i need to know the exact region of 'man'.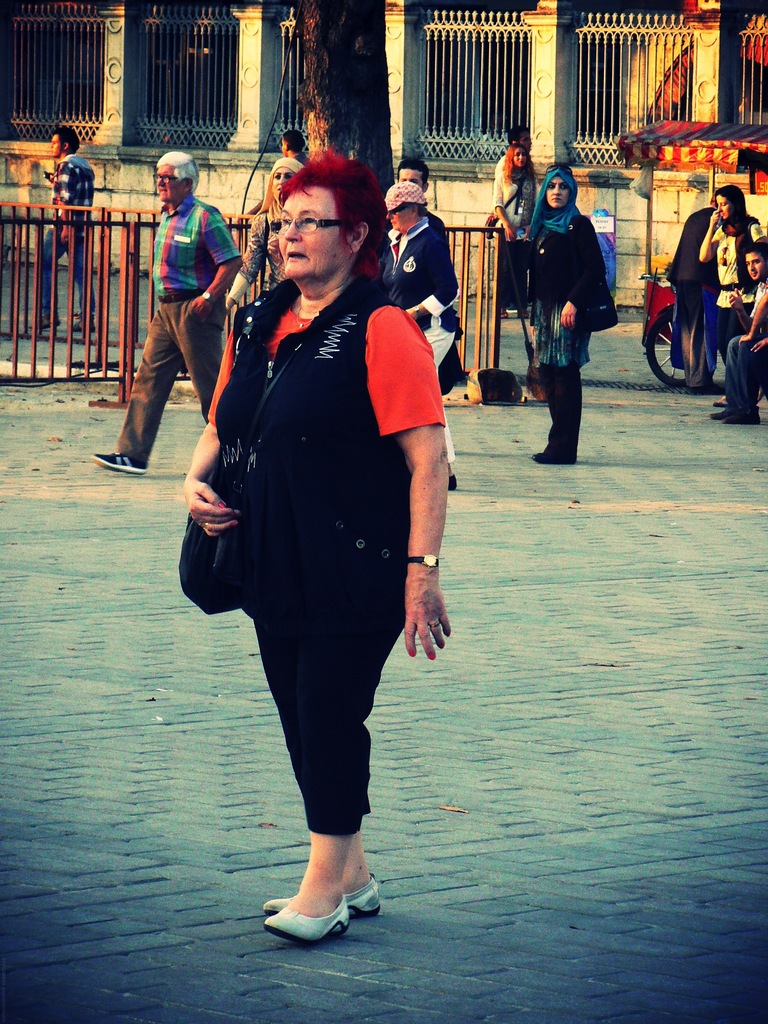
Region: box=[394, 158, 451, 250].
